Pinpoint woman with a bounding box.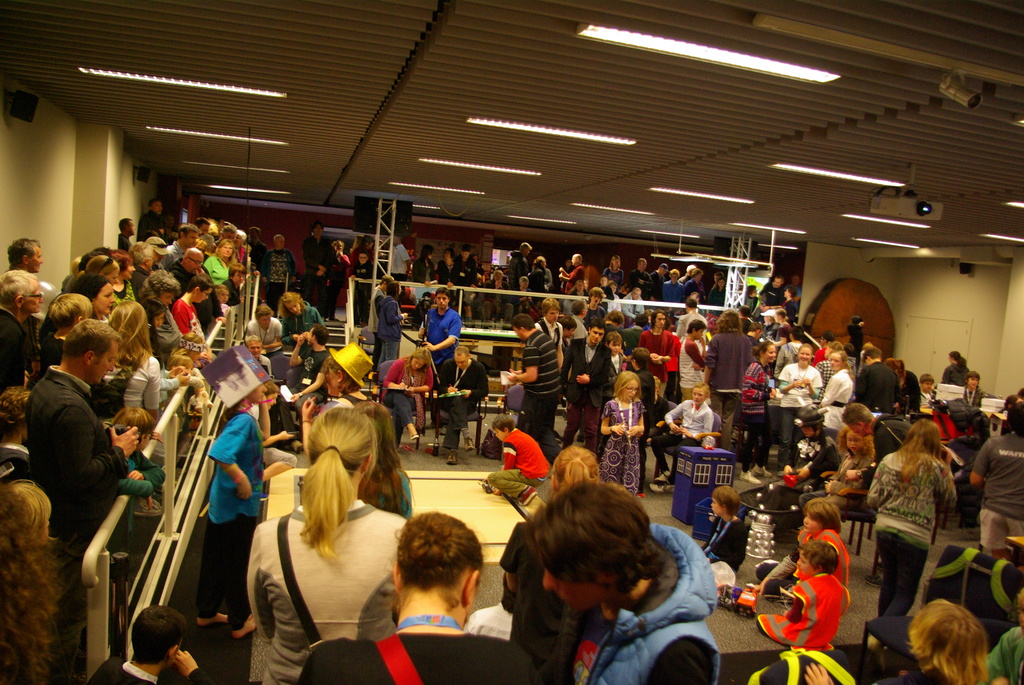
detection(606, 257, 628, 285).
